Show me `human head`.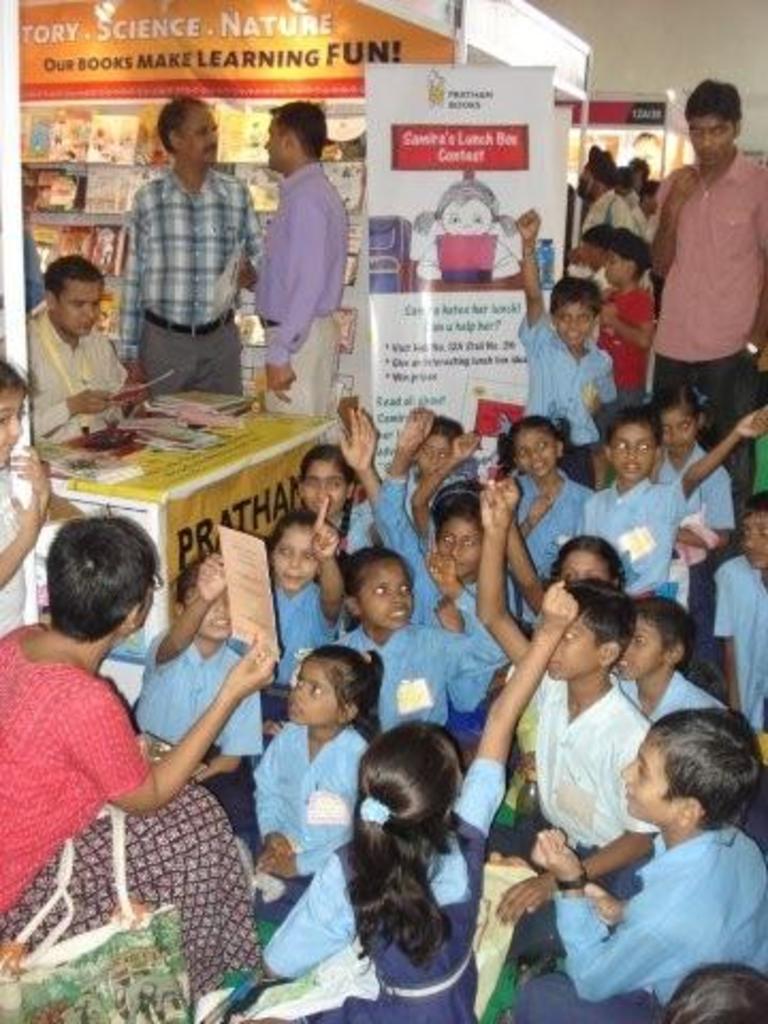
`human head` is here: locate(297, 442, 350, 521).
